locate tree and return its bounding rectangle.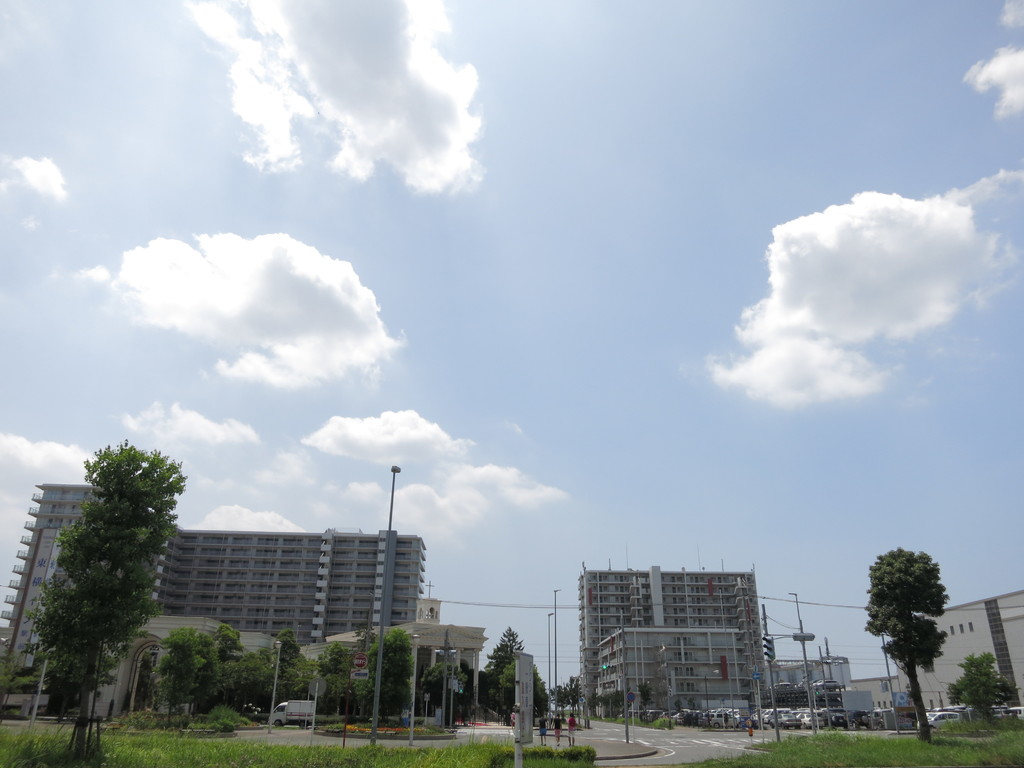
BBox(423, 648, 474, 728).
